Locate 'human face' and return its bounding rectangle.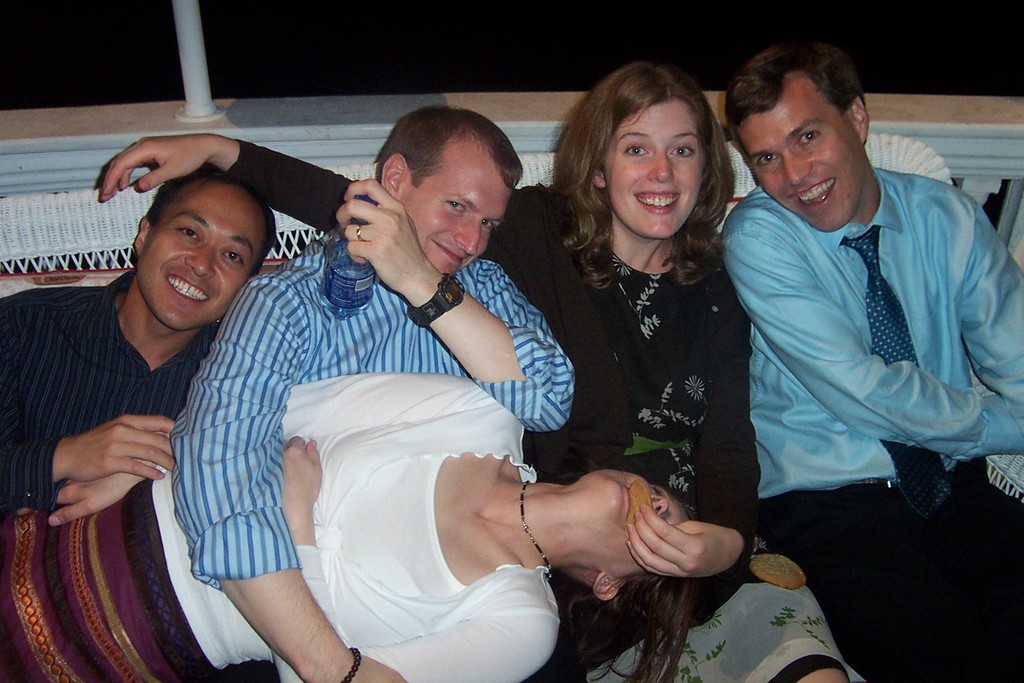
left=604, top=94, right=708, bottom=230.
